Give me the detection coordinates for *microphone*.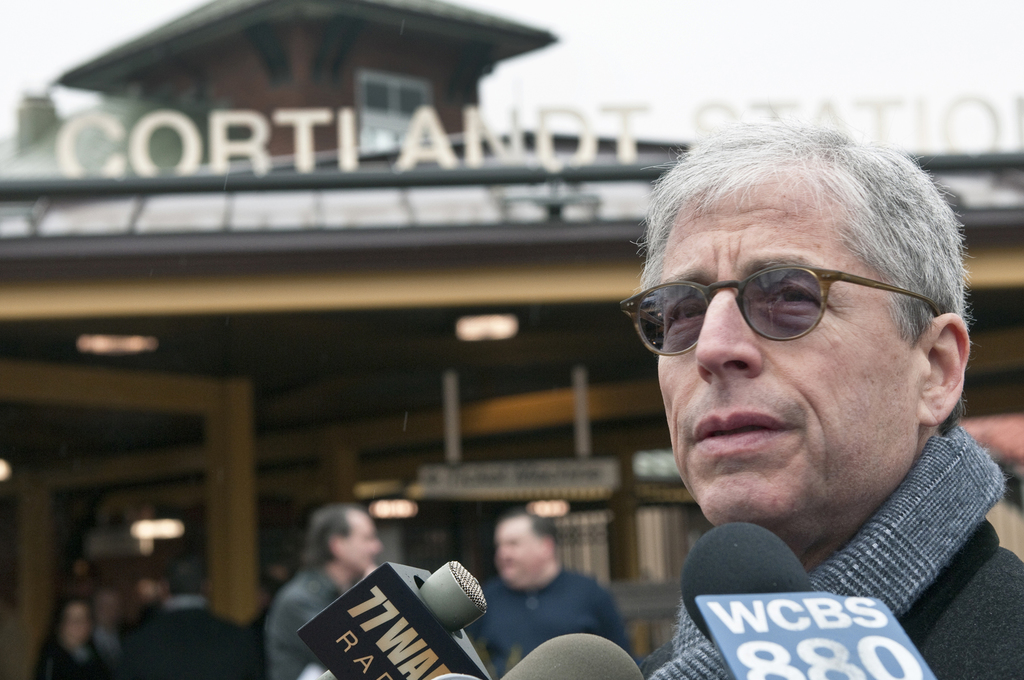
<bbox>490, 628, 645, 679</bbox>.
